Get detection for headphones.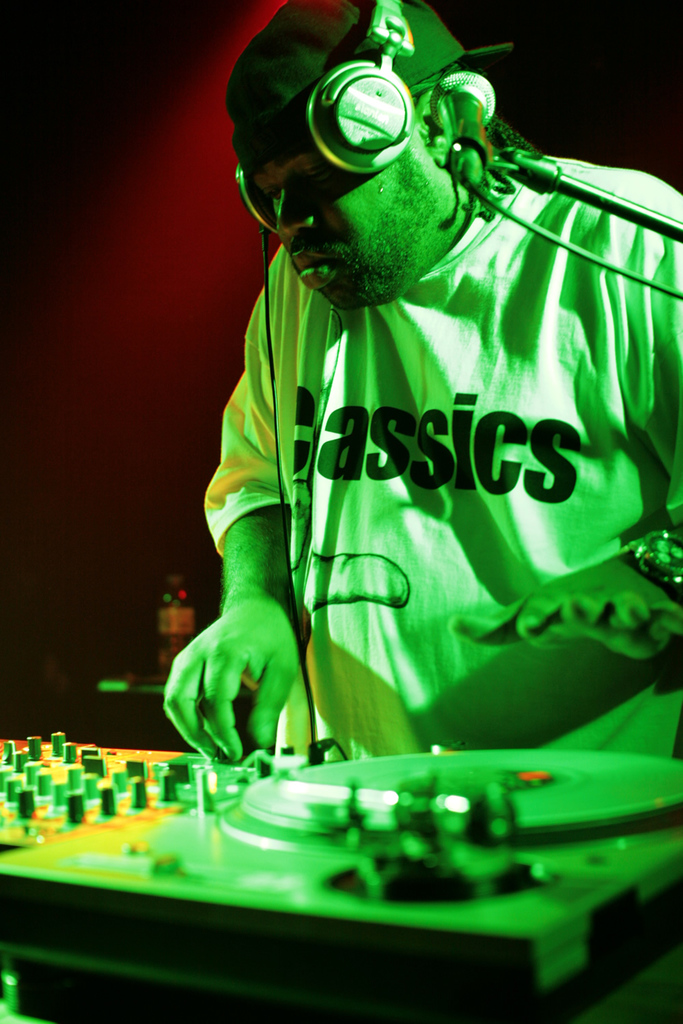
Detection: rect(229, 0, 413, 238).
